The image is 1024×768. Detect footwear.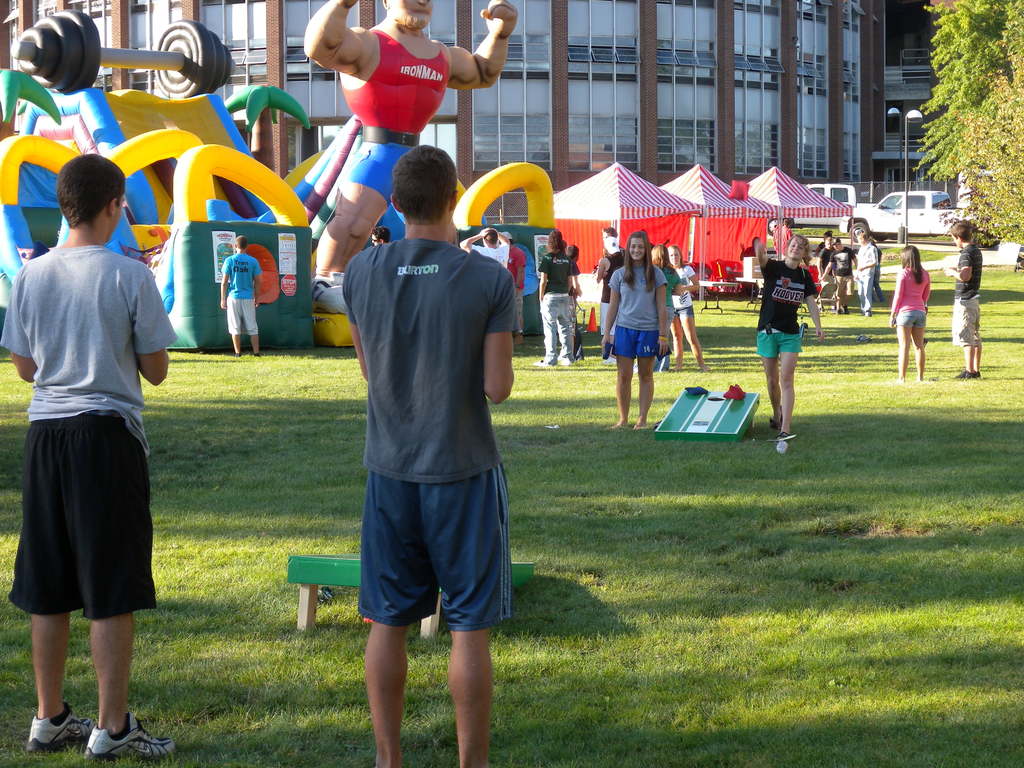
Detection: detection(776, 428, 797, 442).
